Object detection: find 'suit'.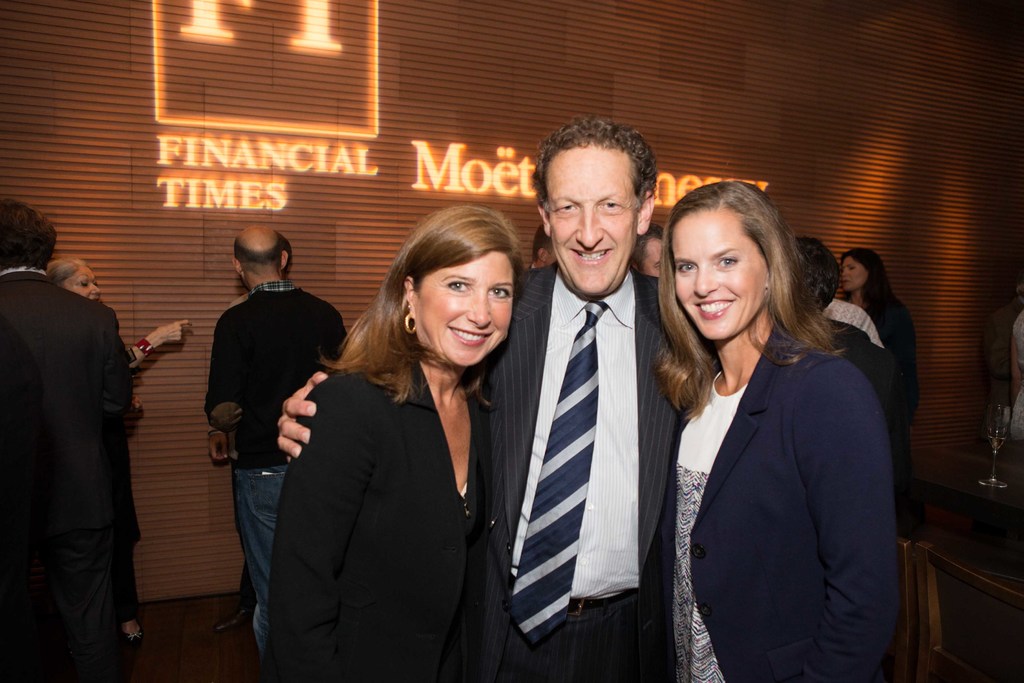
15/233/153/682.
